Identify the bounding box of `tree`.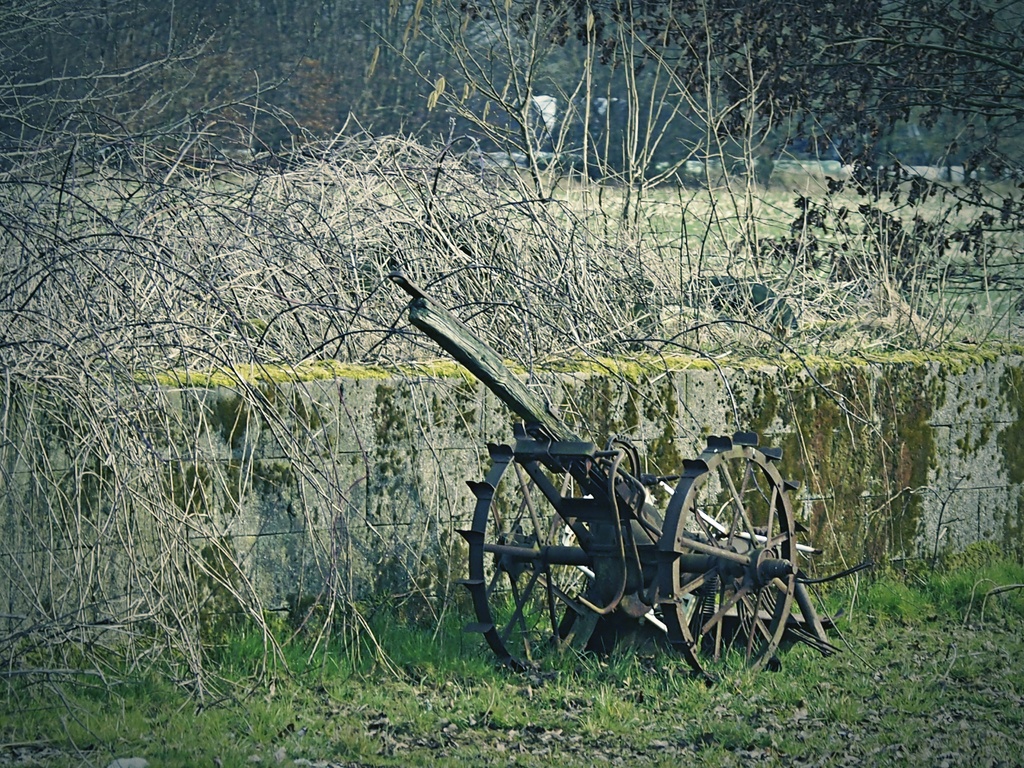
[x1=456, y1=0, x2=1023, y2=342].
